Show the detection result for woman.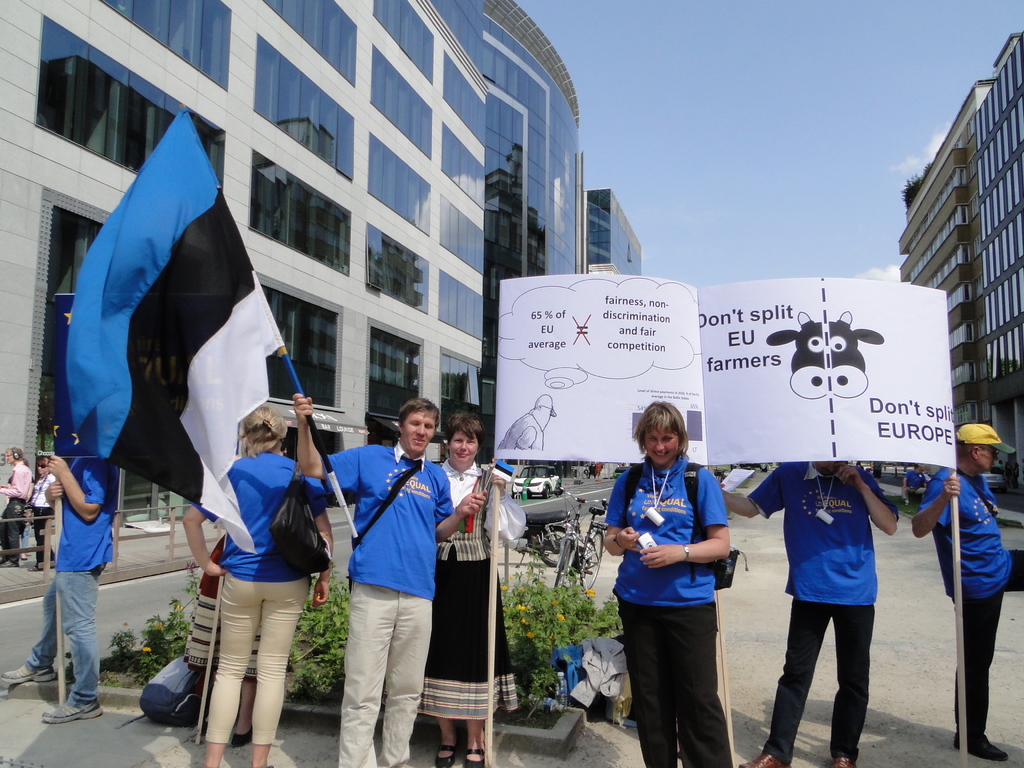
{"left": 603, "top": 400, "right": 730, "bottom": 767}.
